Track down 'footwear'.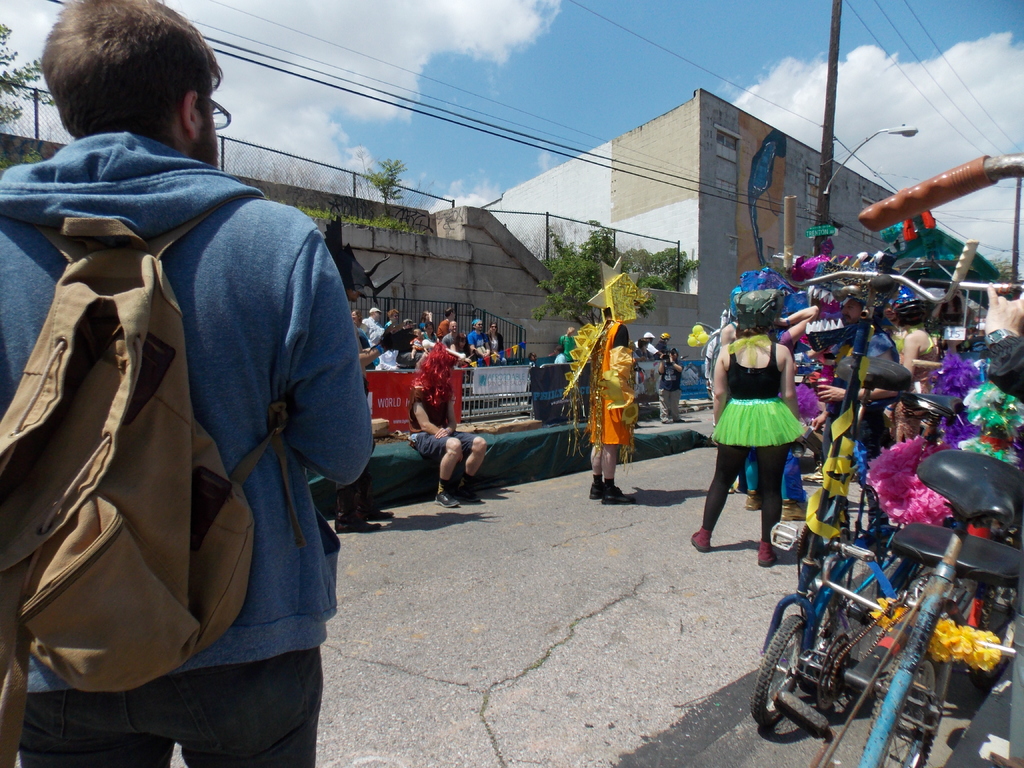
Tracked to (x1=589, y1=481, x2=602, y2=499).
